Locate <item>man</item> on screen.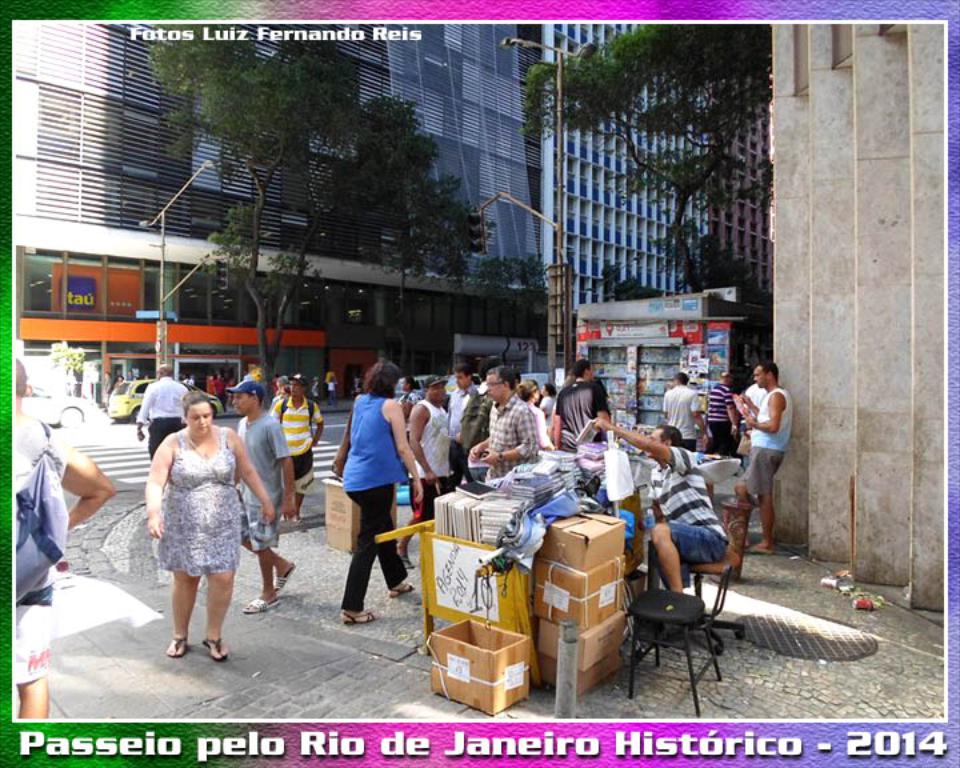
On screen at [left=395, top=376, right=455, bottom=564].
